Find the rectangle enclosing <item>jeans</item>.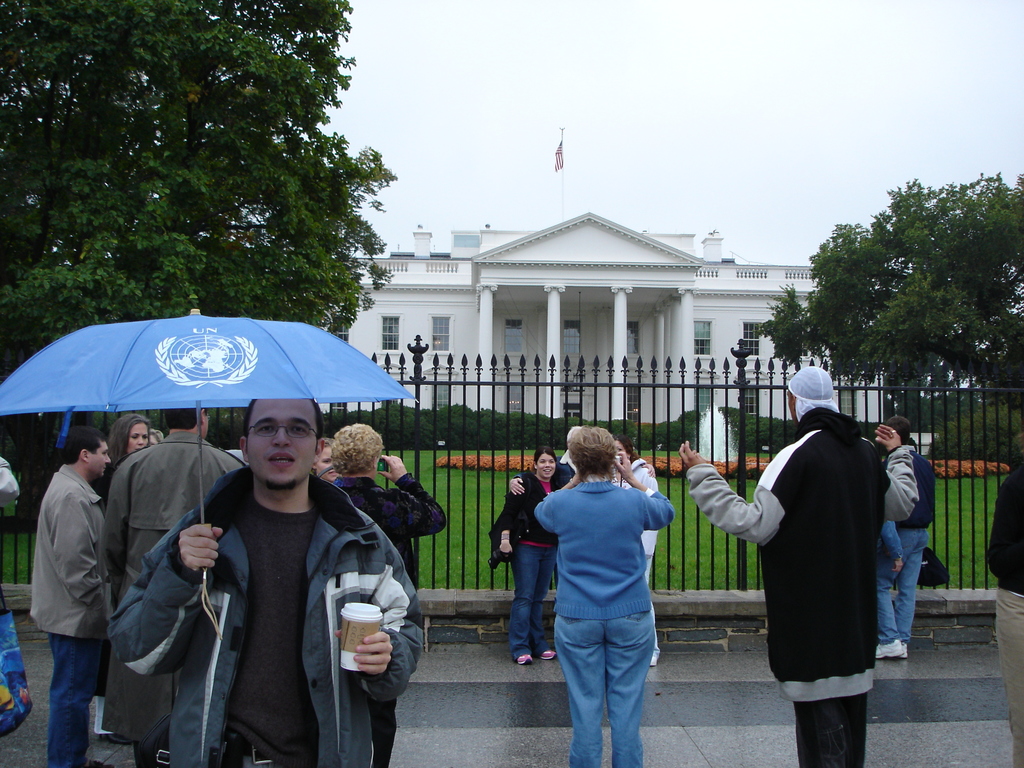
l=25, t=634, r=90, b=757.
